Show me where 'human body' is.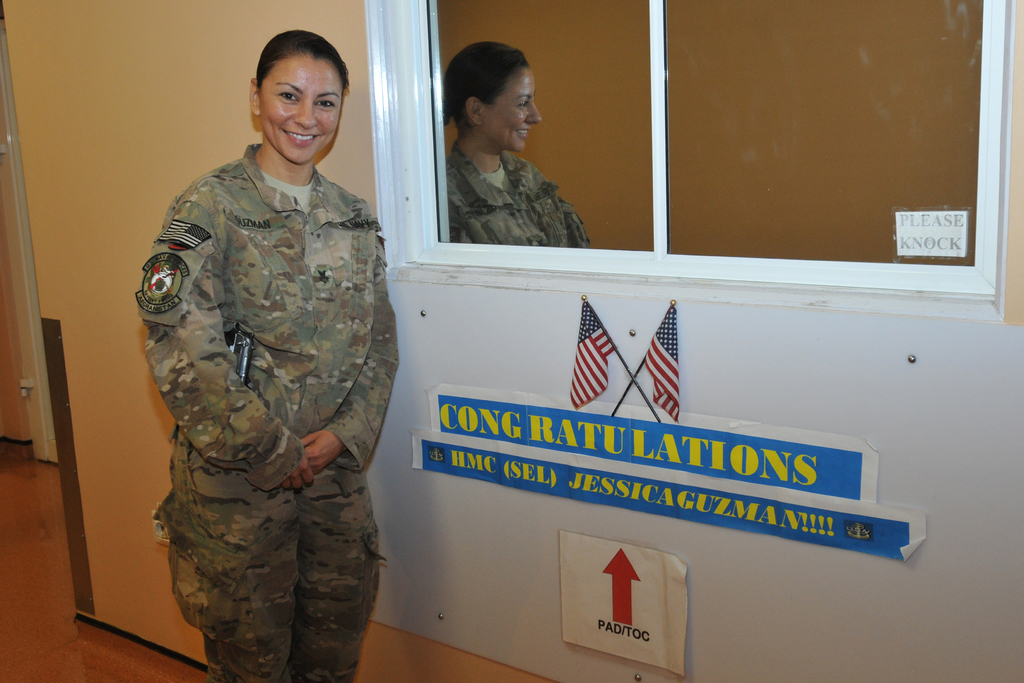
'human body' is at [x1=127, y1=145, x2=399, y2=682].
